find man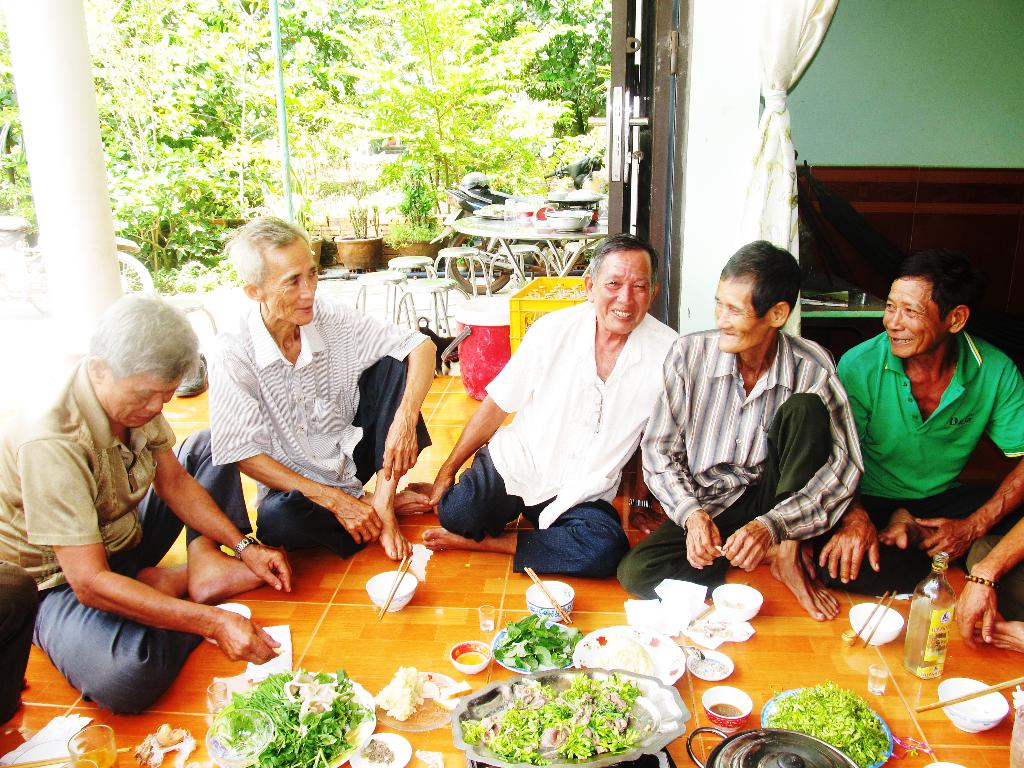
[410,236,684,580]
